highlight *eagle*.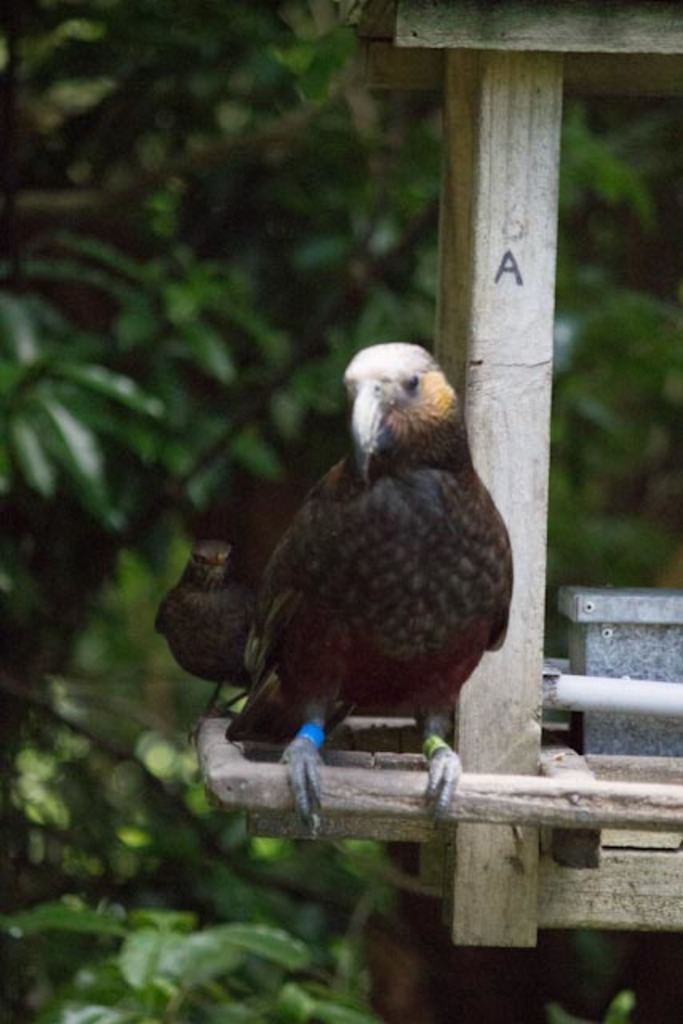
Highlighted region: x1=152 y1=541 x2=254 y2=741.
